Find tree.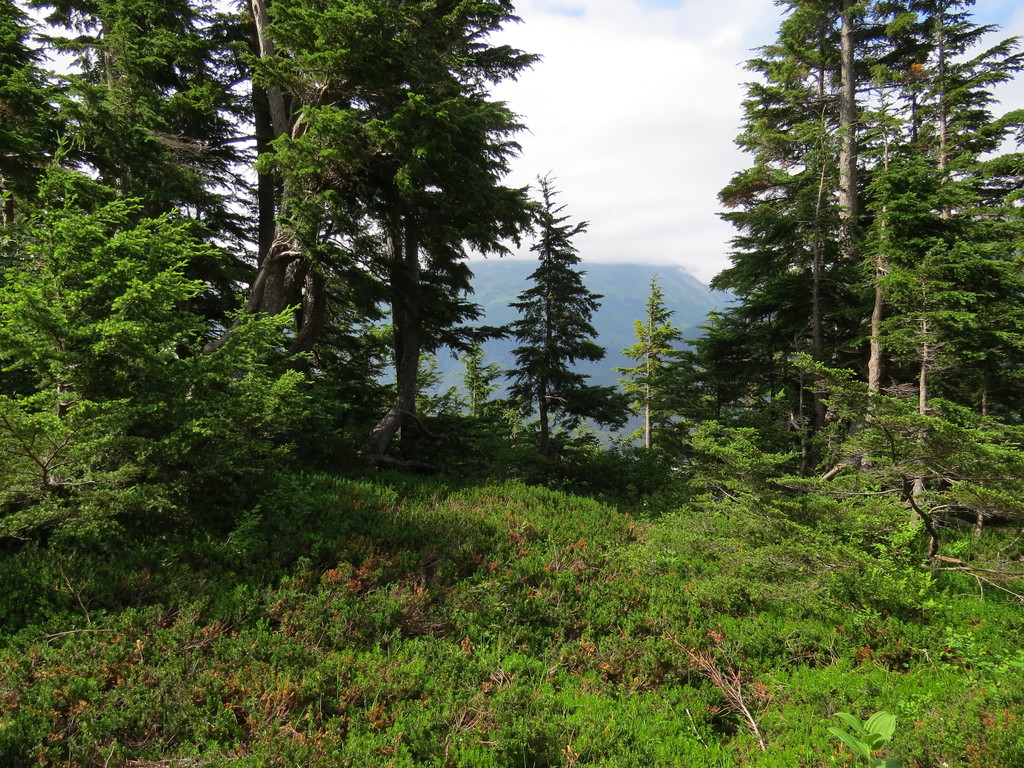
[x1=608, y1=276, x2=689, y2=444].
